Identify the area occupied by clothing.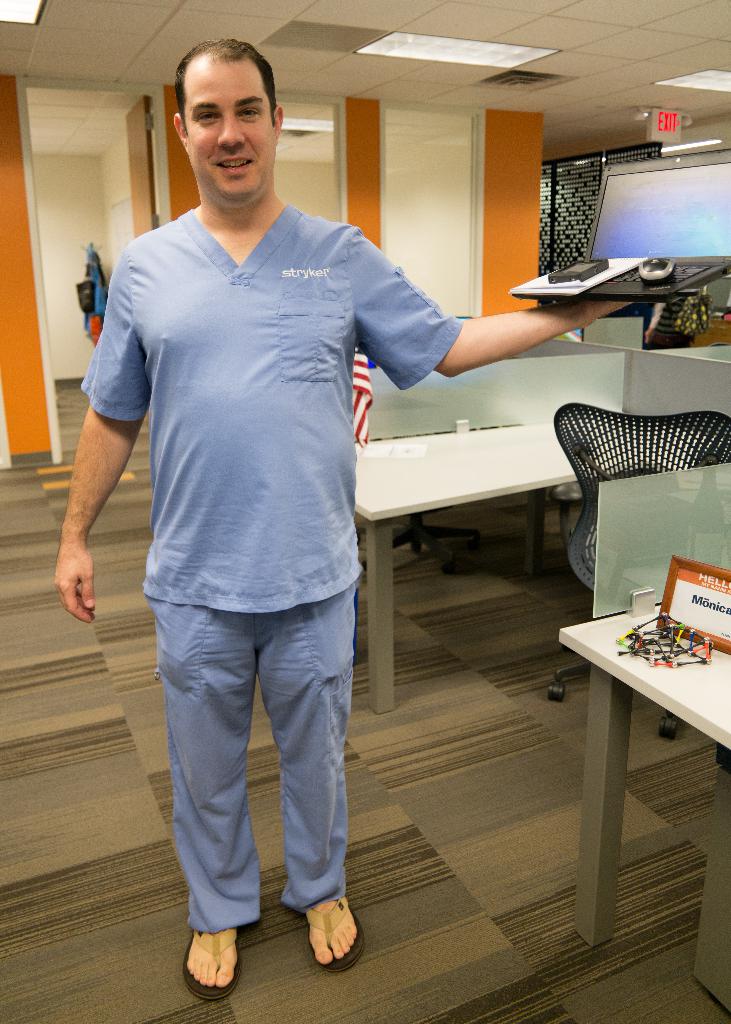
Area: 77:115:502:864.
